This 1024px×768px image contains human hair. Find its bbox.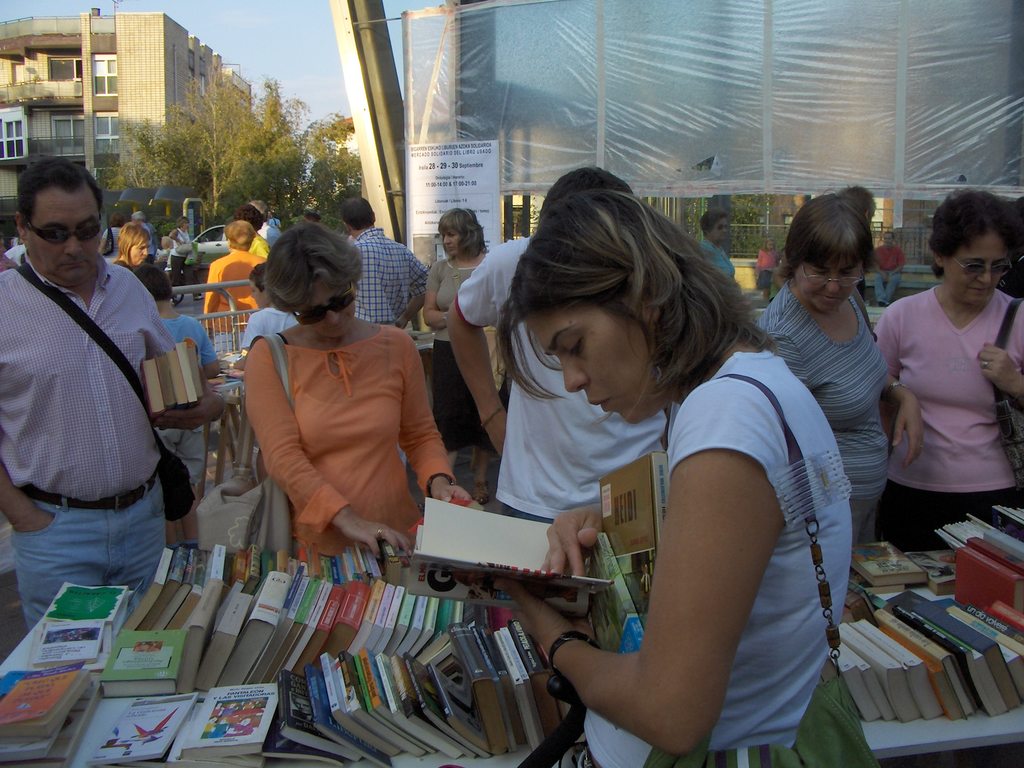
bbox(339, 196, 377, 233).
